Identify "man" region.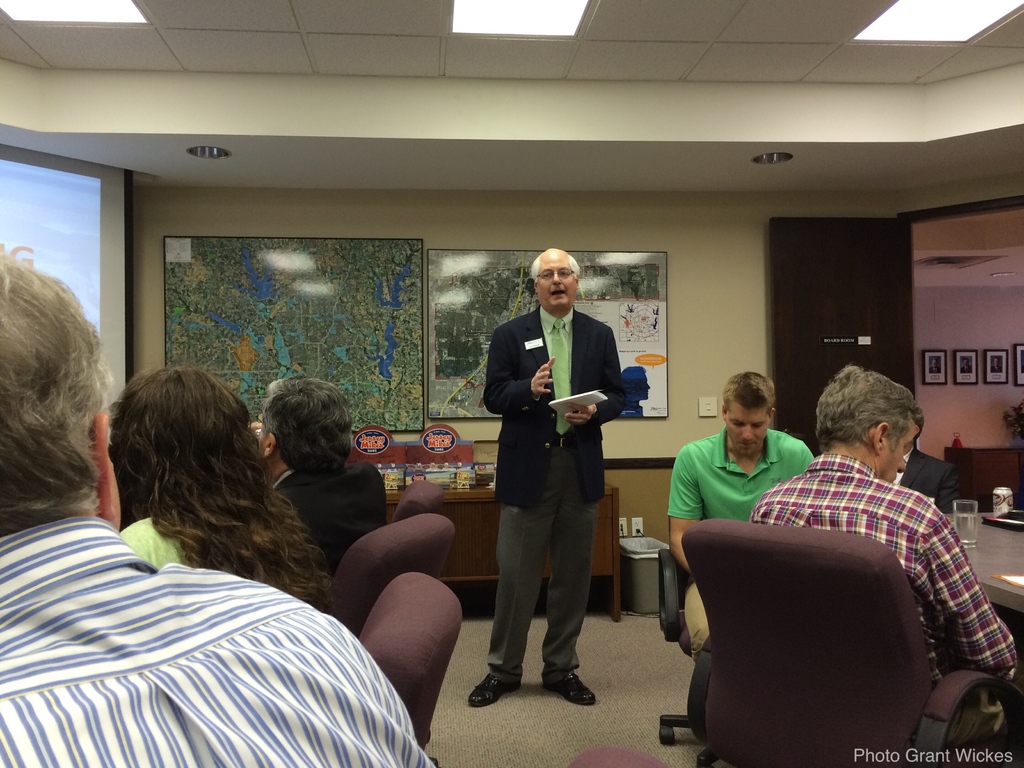
Region: pyautogui.locateOnScreen(891, 410, 960, 515).
